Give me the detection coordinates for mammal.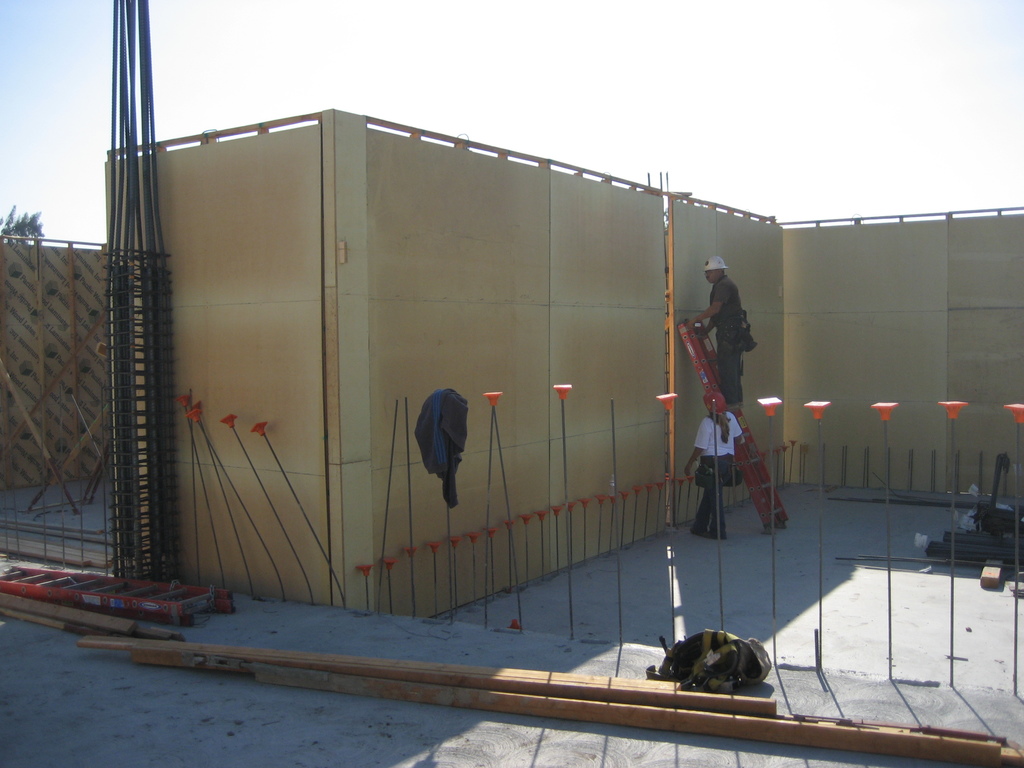
{"left": 677, "top": 248, "right": 776, "bottom": 422}.
